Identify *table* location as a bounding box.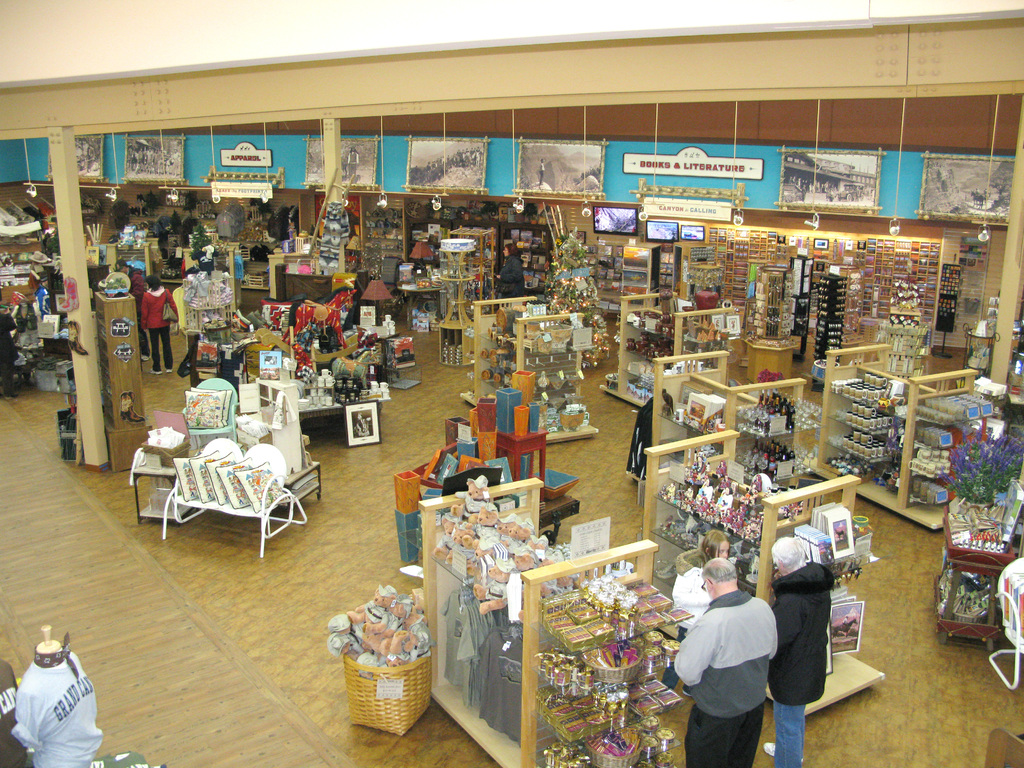
{"x1": 130, "y1": 422, "x2": 302, "y2": 557}.
